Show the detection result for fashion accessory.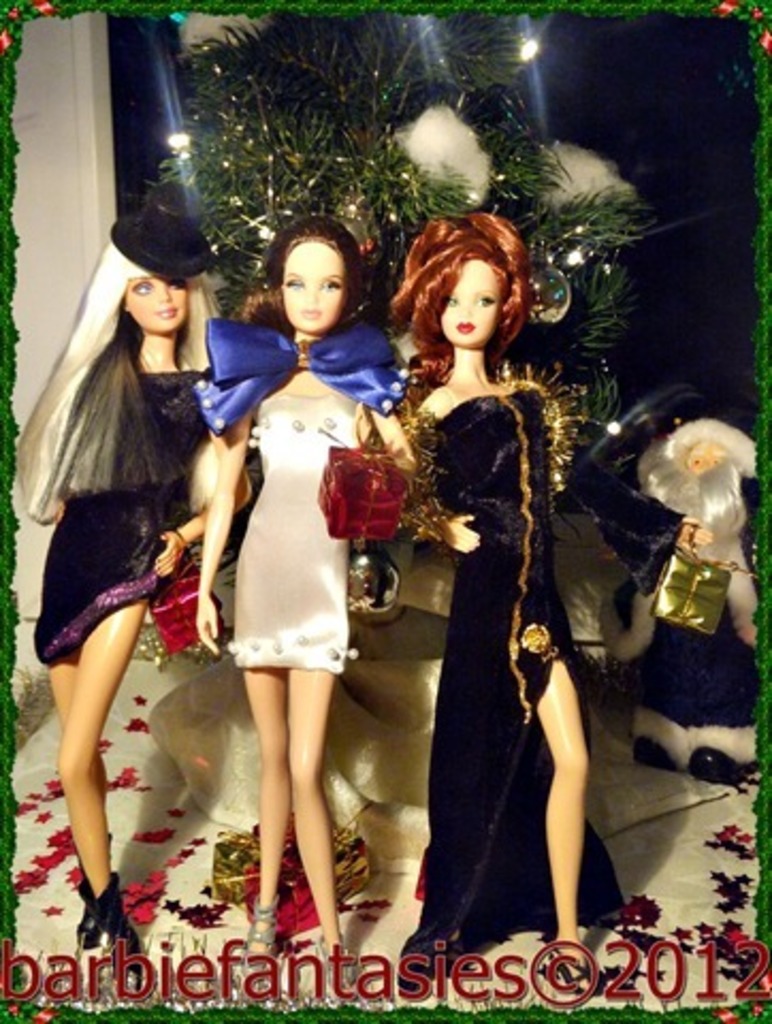
pyautogui.locateOnScreen(629, 730, 678, 770).
